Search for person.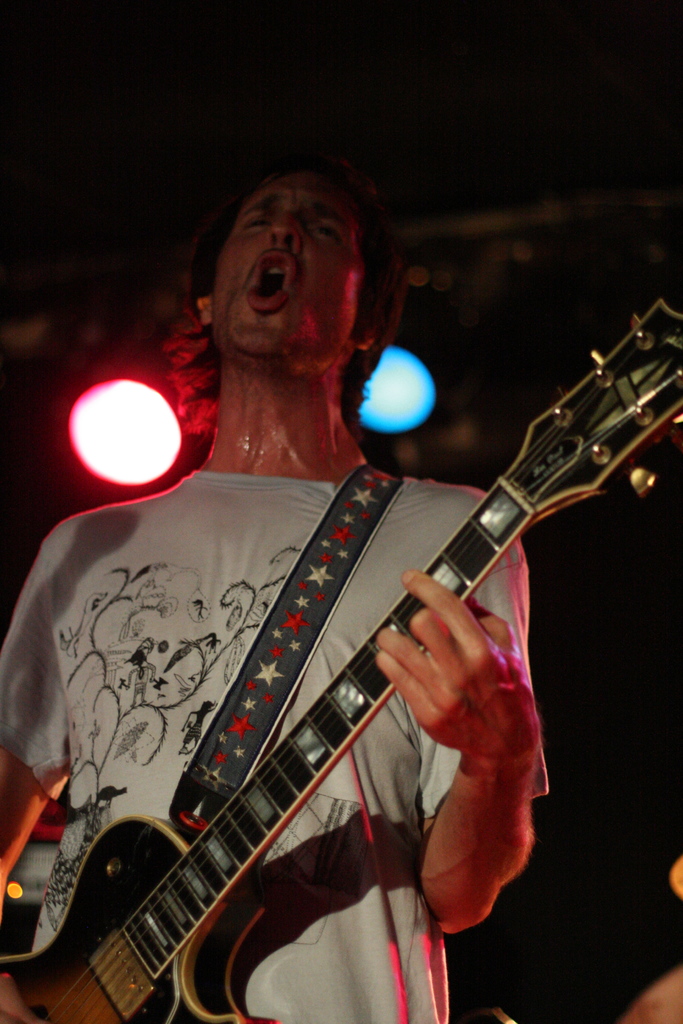
Found at rect(0, 139, 551, 1023).
